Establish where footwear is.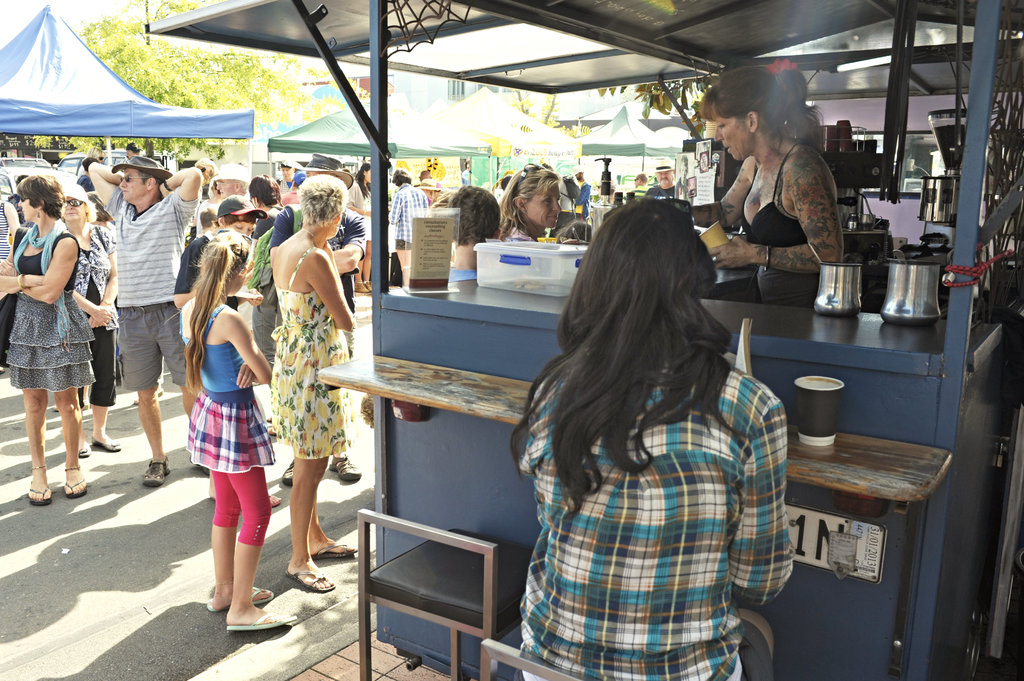
Established at 202:589:281:648.
